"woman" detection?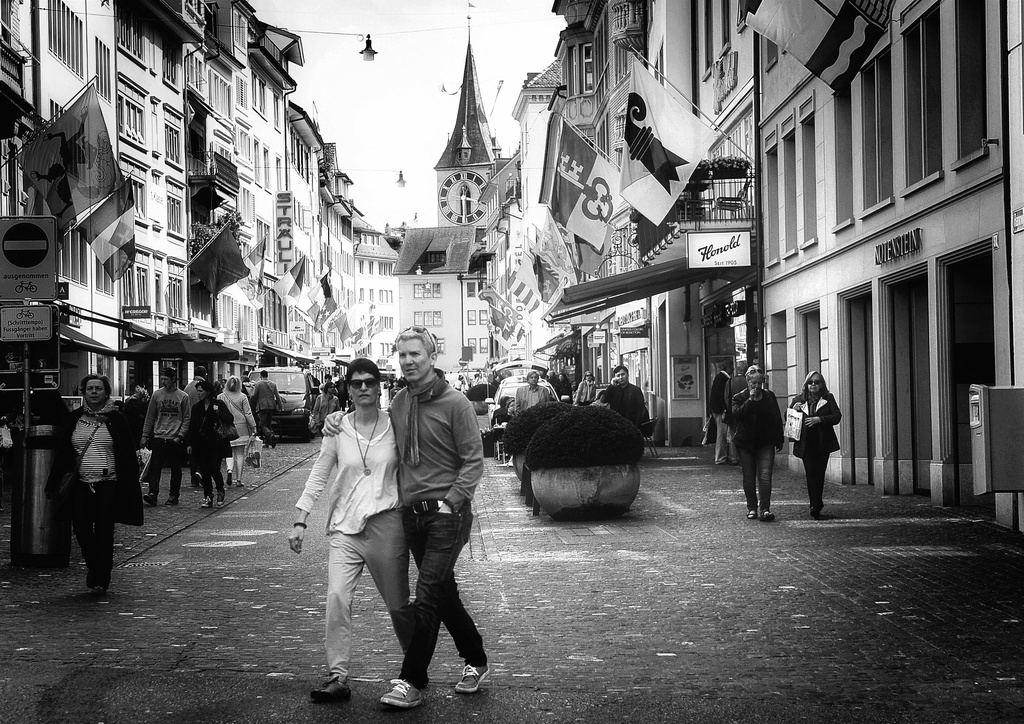
{"x1": 570, "y1": 371, "x2": 598, "y2": 404}
